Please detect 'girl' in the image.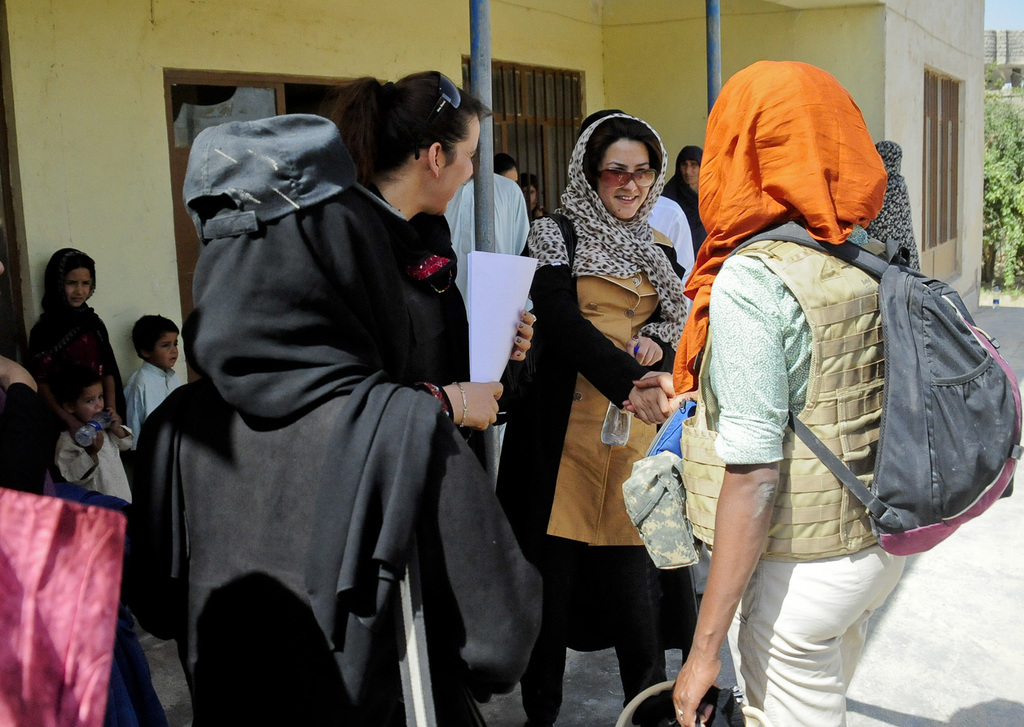
Rect(20, 246, 128, 483).
